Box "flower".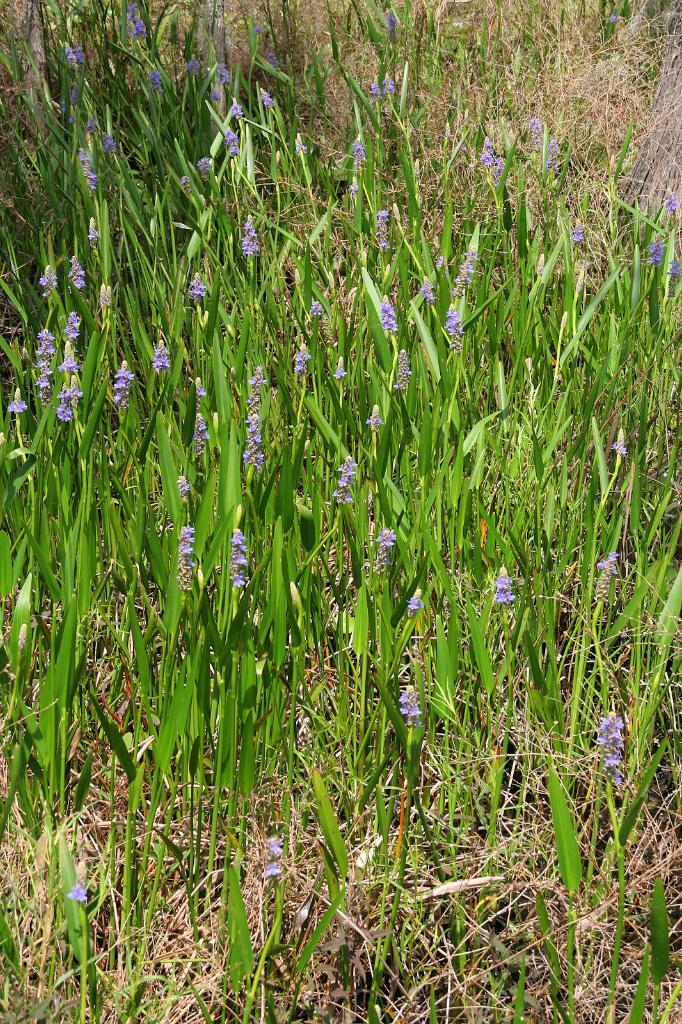
181,531,195,575.
